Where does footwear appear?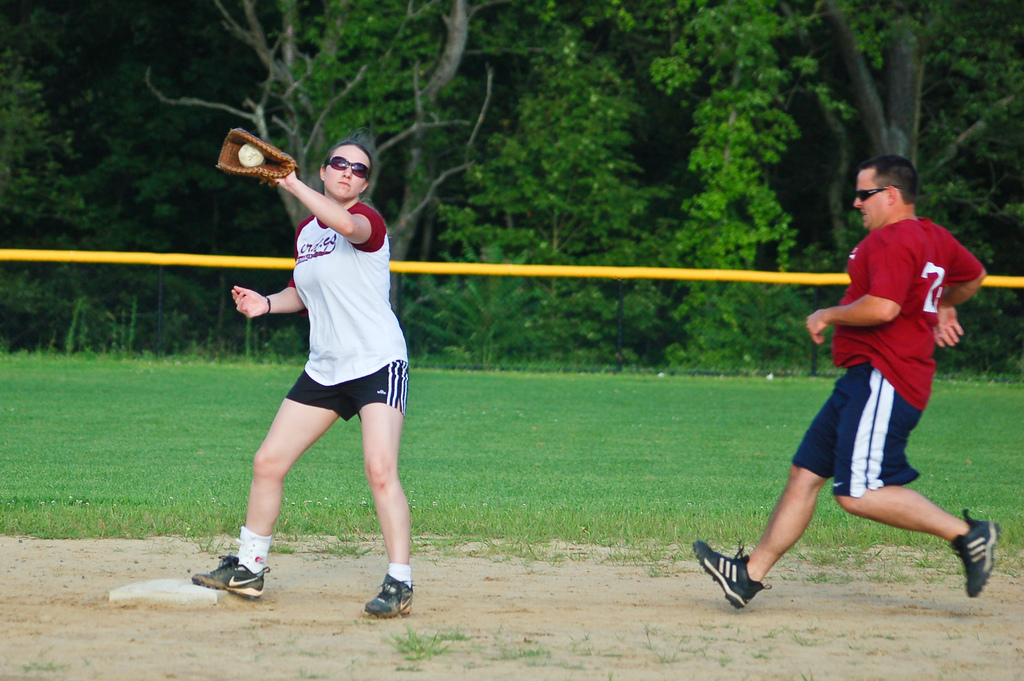
Appears at <box>707,547,791,609</box>.
